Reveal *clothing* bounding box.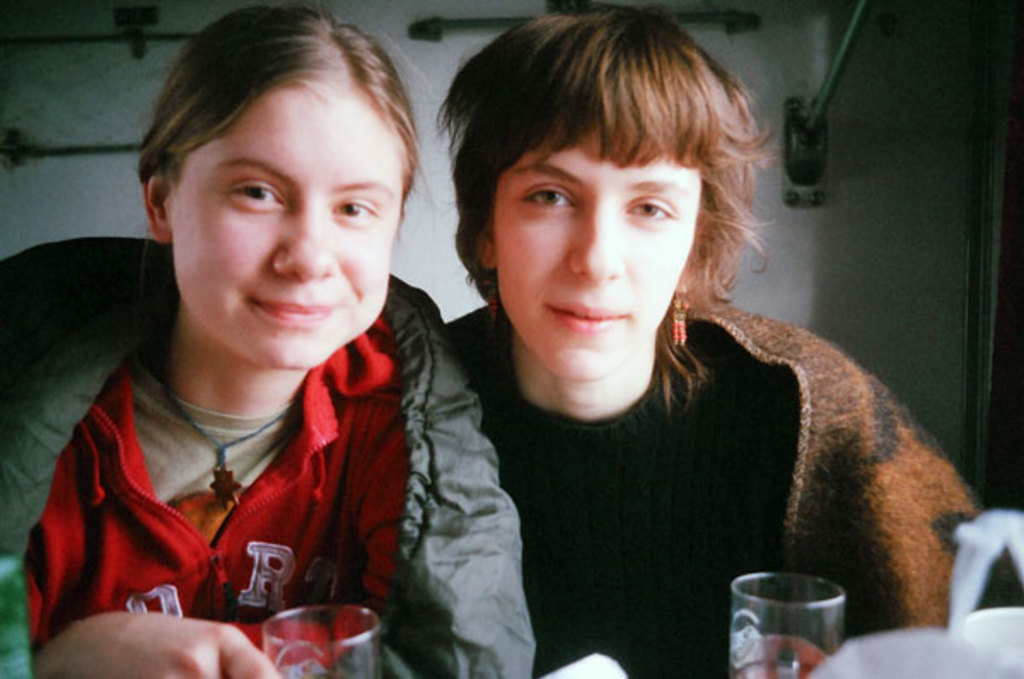
Revealed: bbox(0, 234, 550, 677).
